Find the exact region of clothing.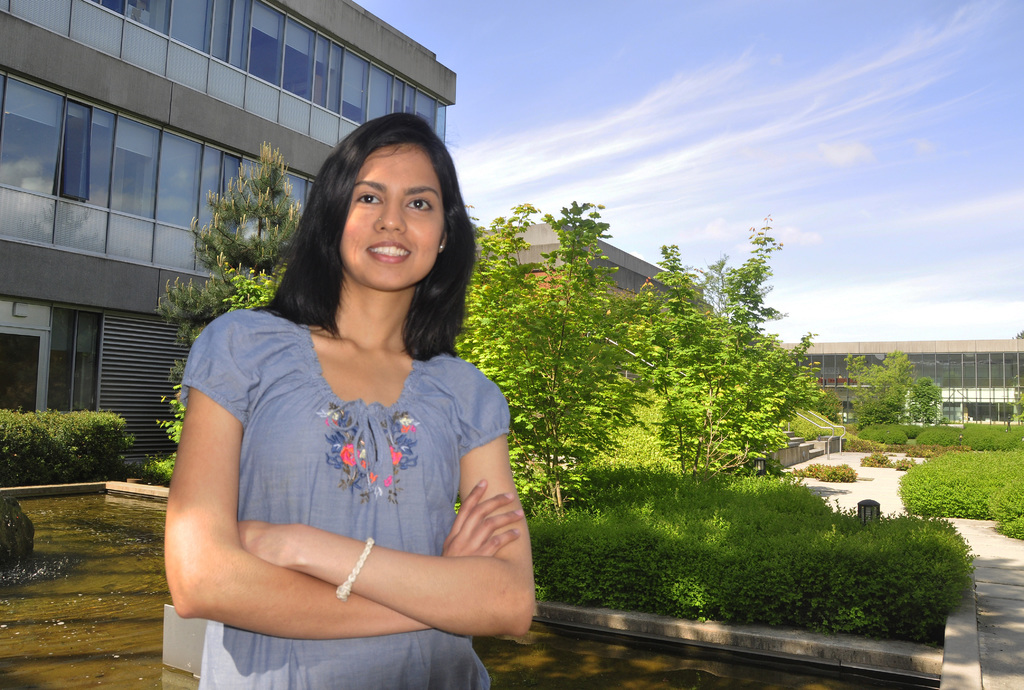
Exact region: pyautogui.locateOnScreen(200, 302, 524, 636).
